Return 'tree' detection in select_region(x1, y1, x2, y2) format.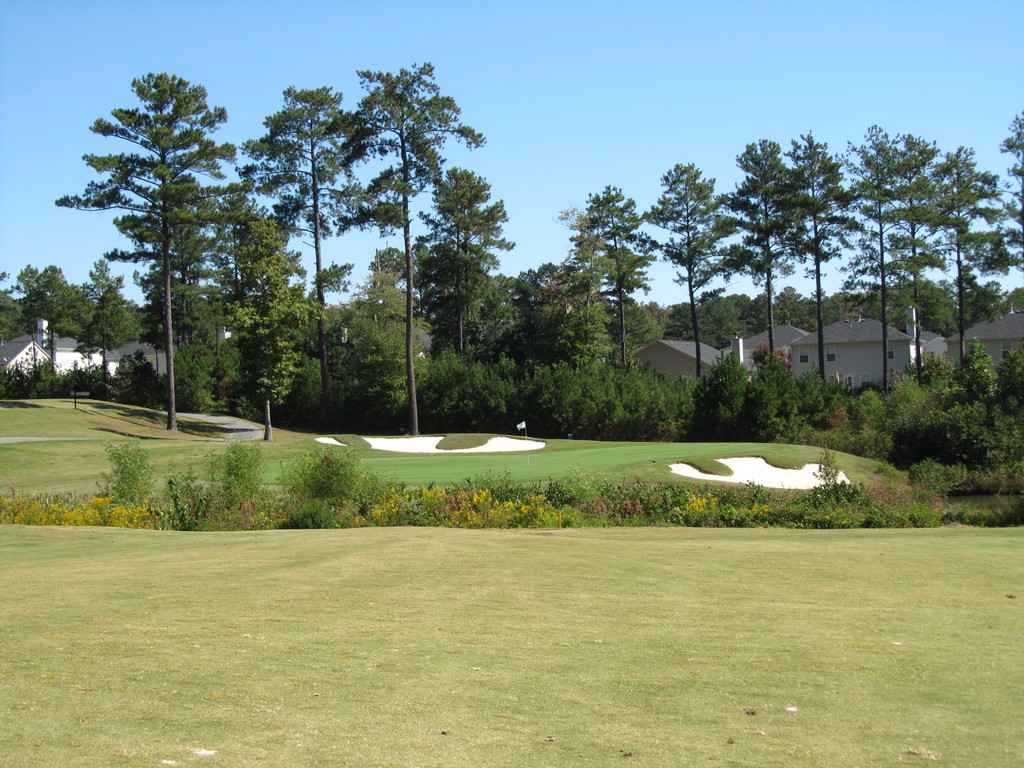
select_region(221, 196, 250, 292).
